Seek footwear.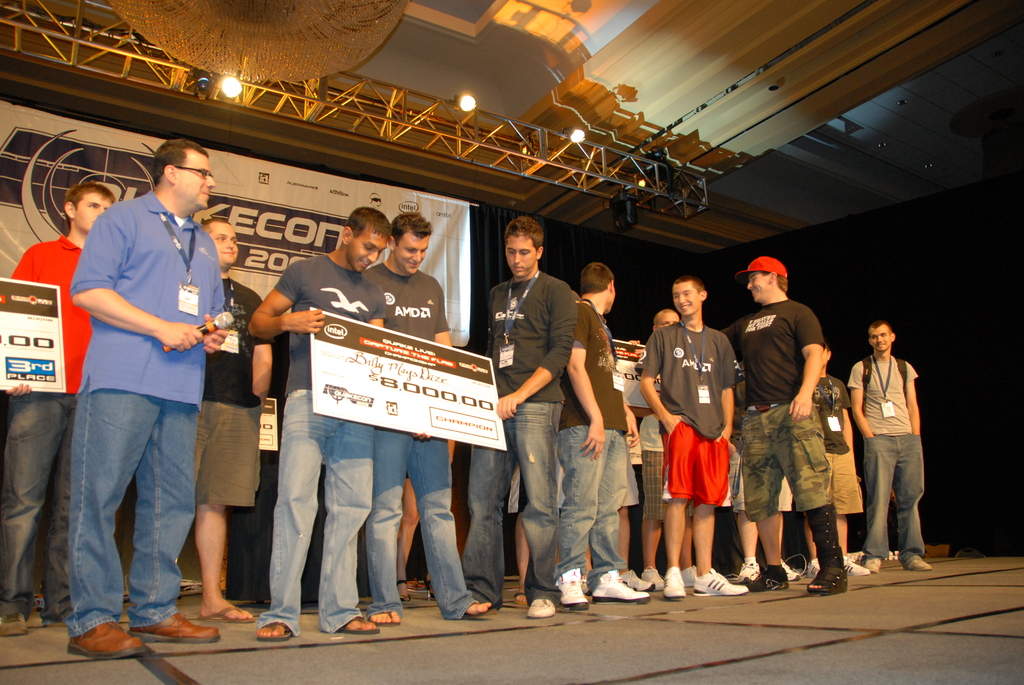
(left=641, top=566, right=669, bottom=592).
